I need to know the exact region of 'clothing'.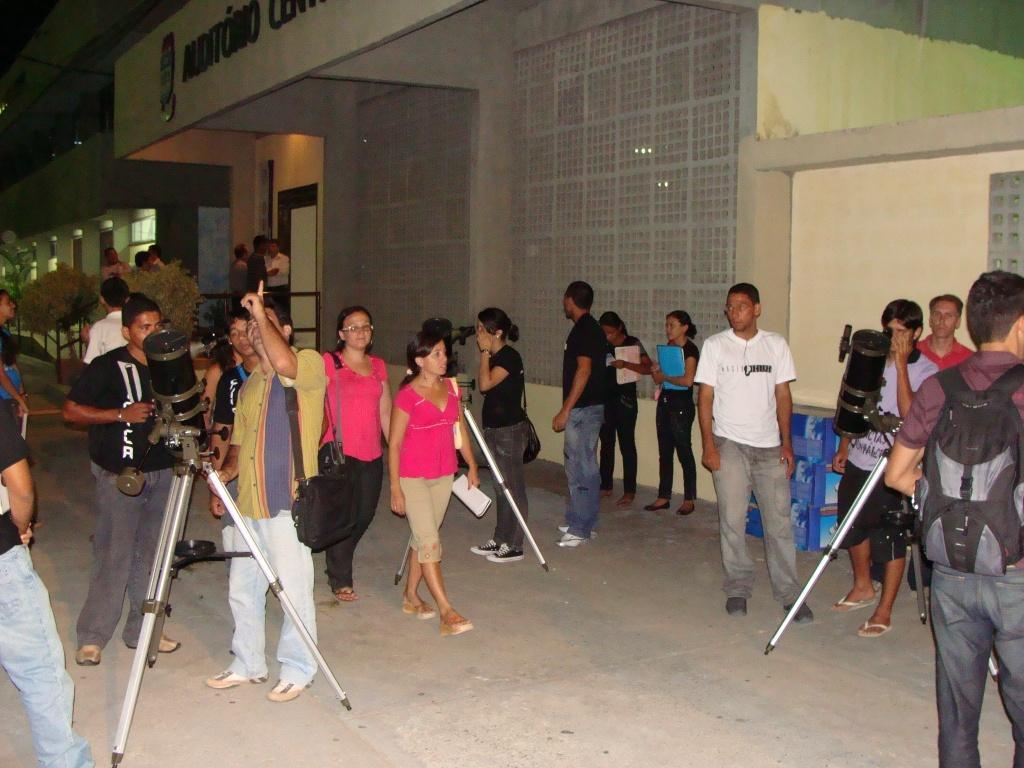
Region: 86 307 129 364.
